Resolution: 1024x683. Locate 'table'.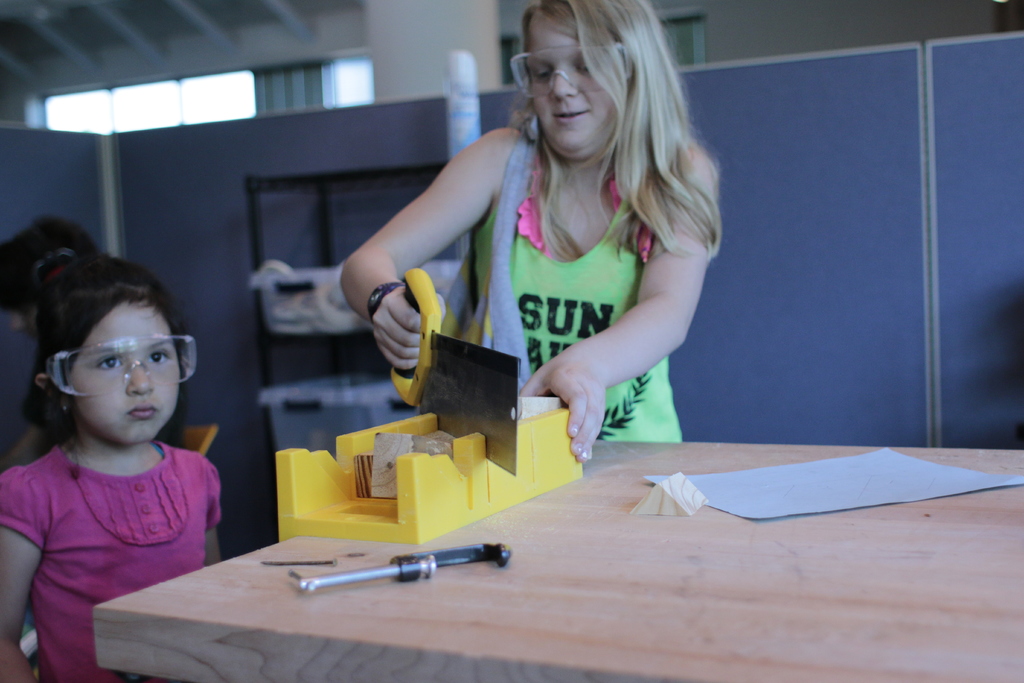
128:418:1000:682.
